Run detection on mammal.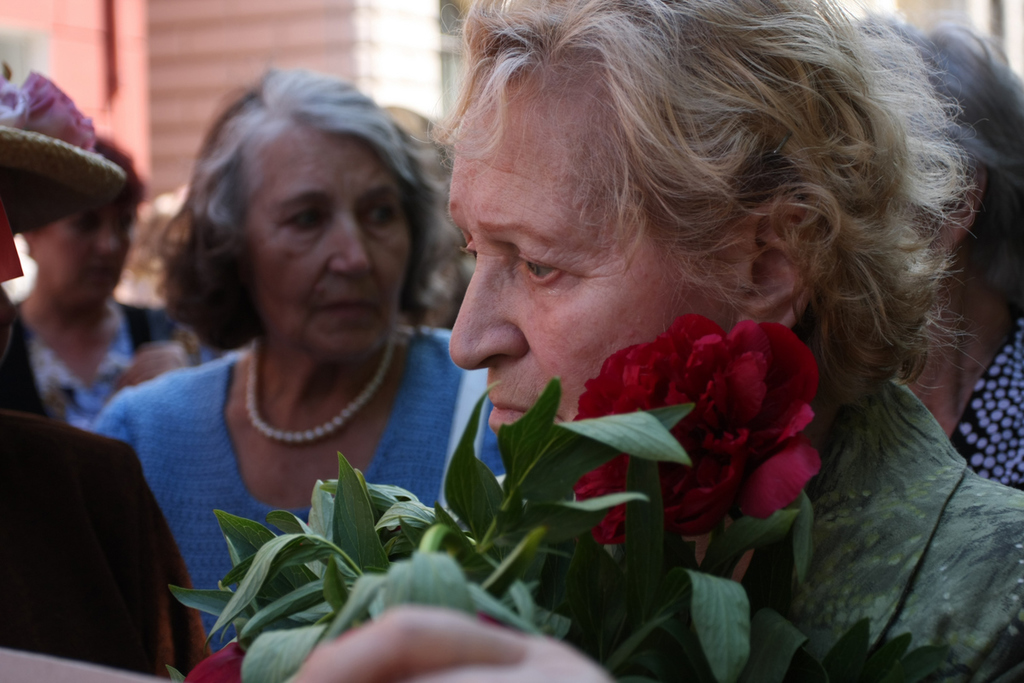
Result: BBox(0, 599, 614, 682).
